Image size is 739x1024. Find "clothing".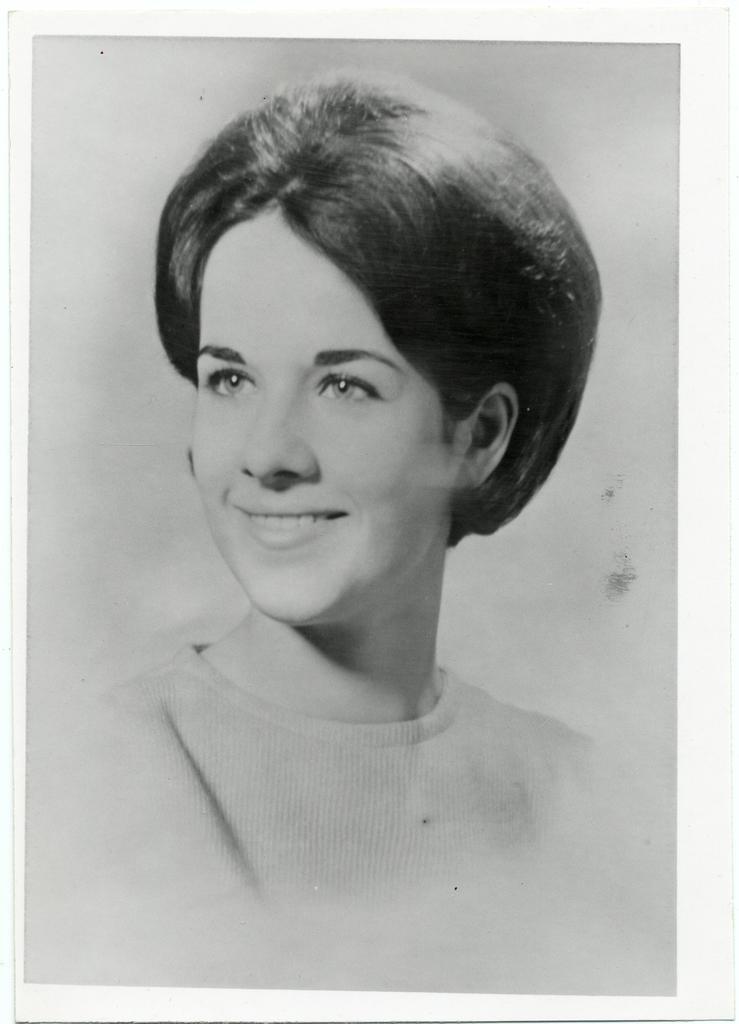
locate(33, 626, 671, 981).
